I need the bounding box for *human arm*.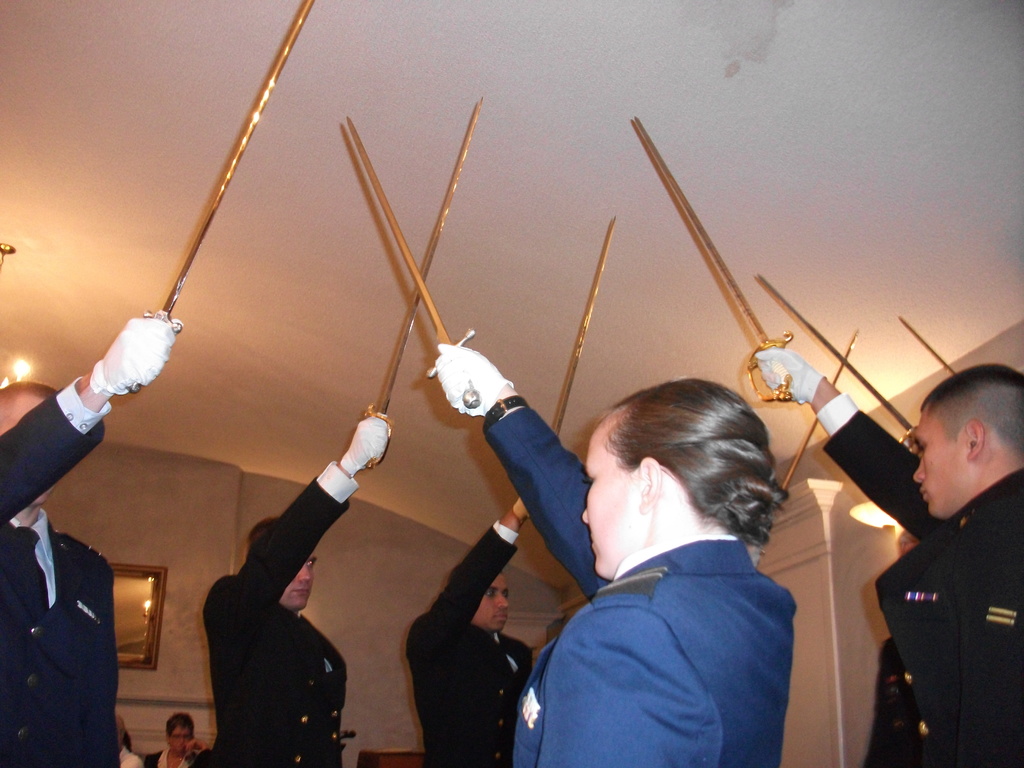
Here it is: box(181, 739, 221, 767).
